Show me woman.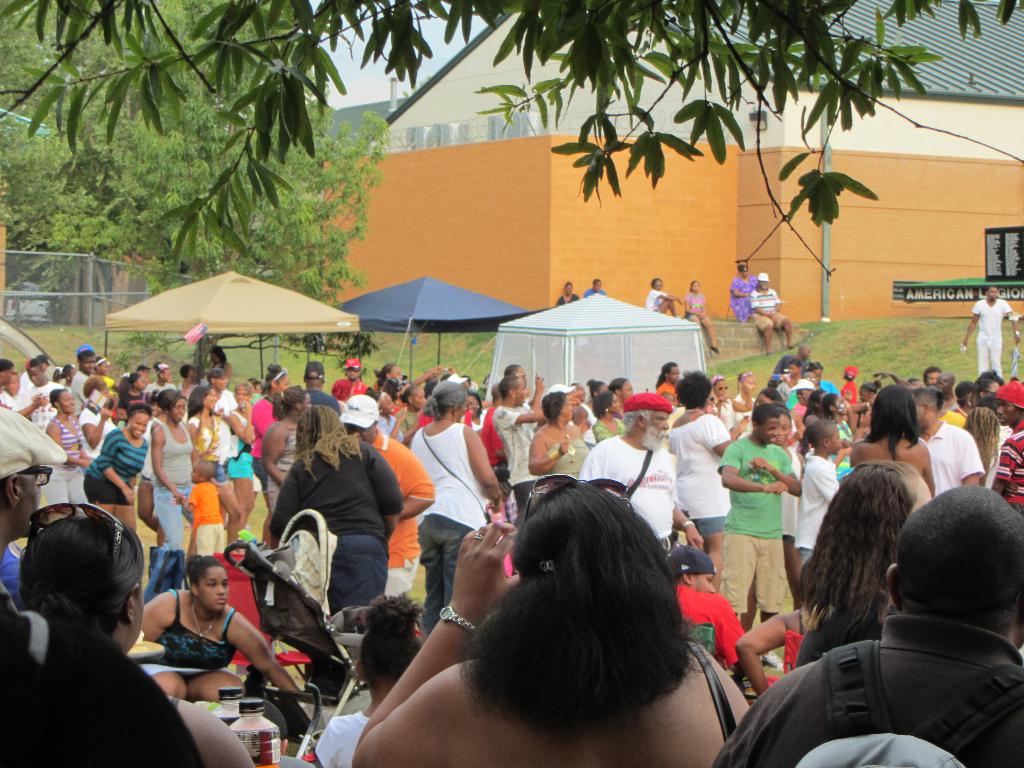
woman is here: detection(730, 257, 757, 322).
